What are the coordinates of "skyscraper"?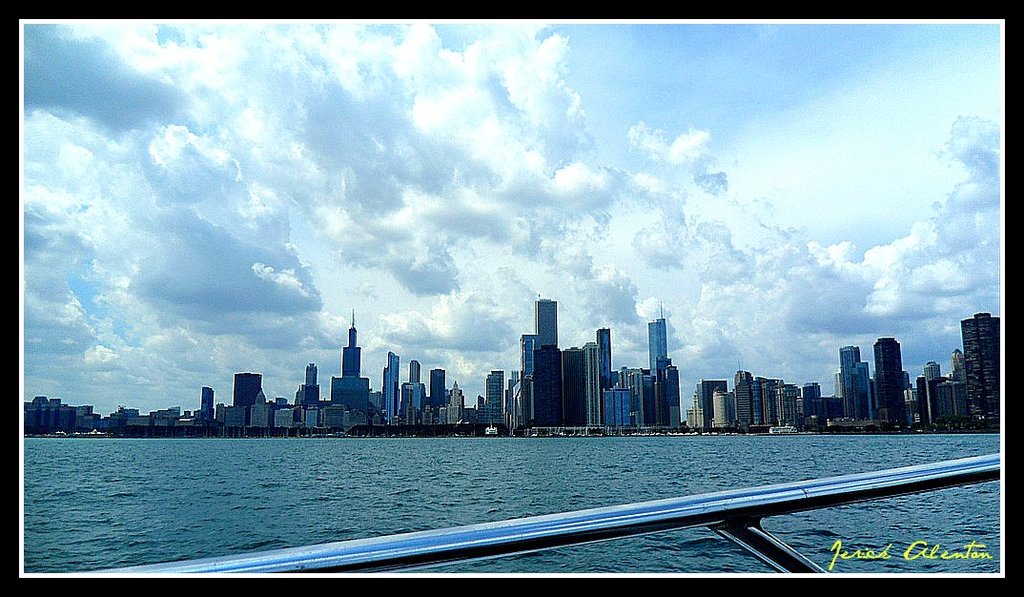
592:324:616:392.
